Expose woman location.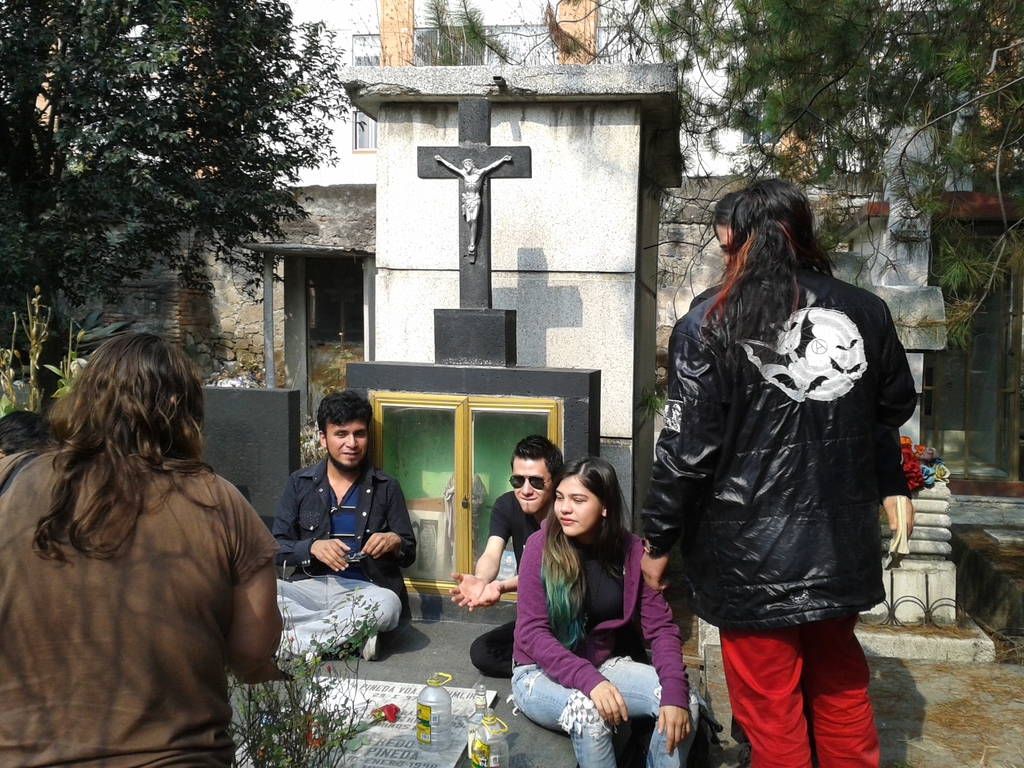
Exposed at locate(0, 335, 282, 767).
